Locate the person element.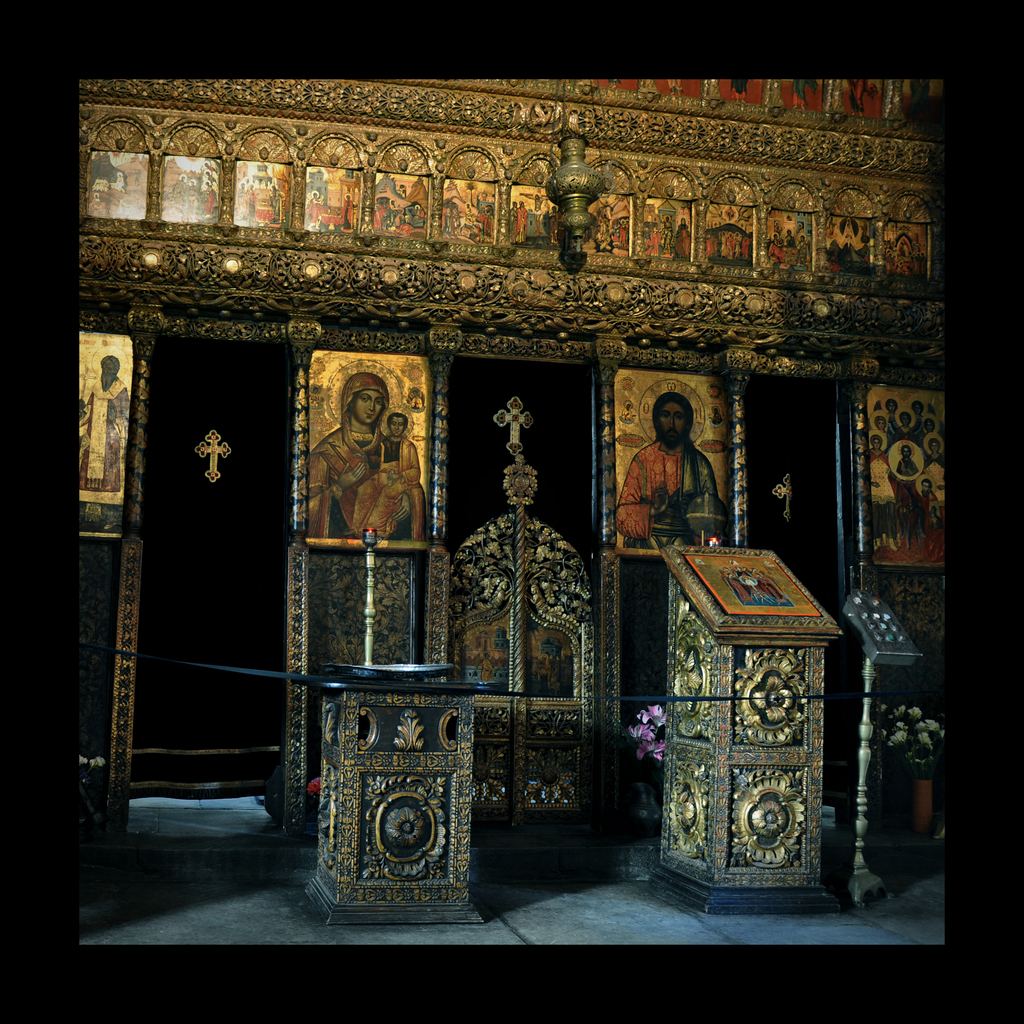
Element bbox: {"left": 786, "top": 75, "right": 806, "bottom": 110}.
